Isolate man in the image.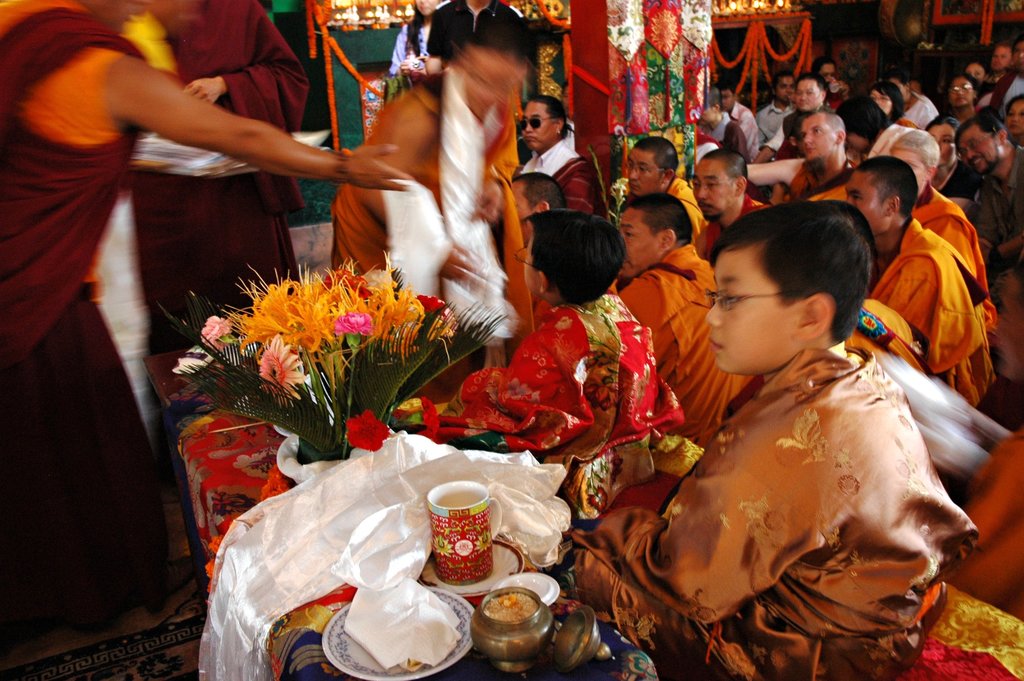
Isolated region: {"x1": 518, "y1": 94, "x2": 601, "y2": 213}.
